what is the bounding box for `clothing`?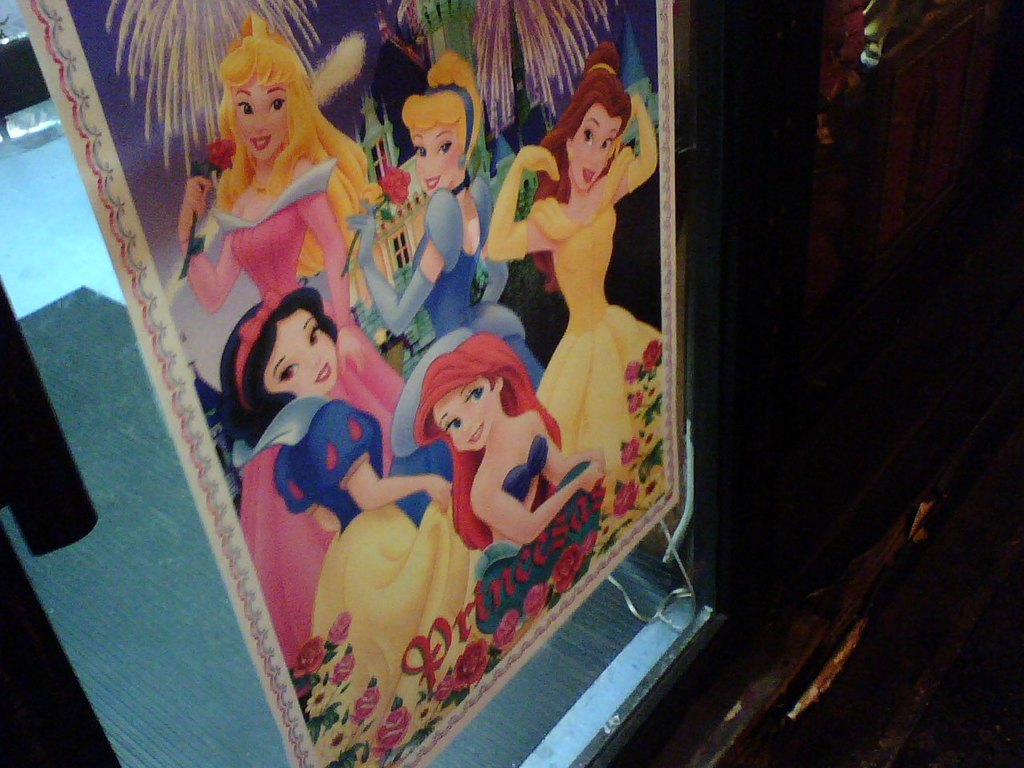
rect(174, 142, 419, 498).
